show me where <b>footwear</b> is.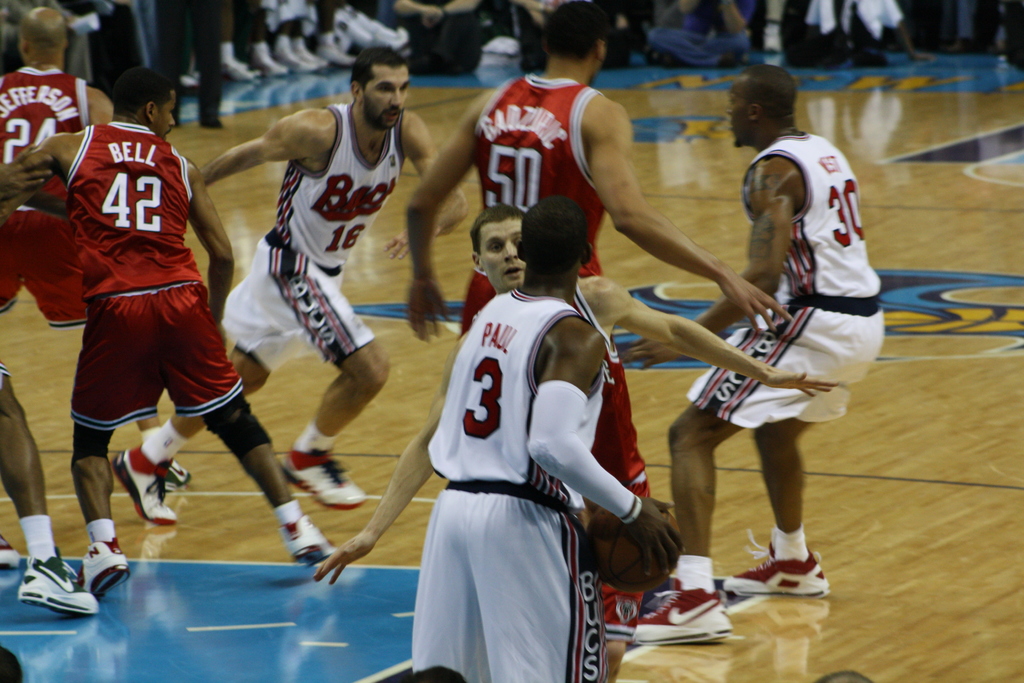
<b>footwear</b> is at [left=320, top=42, right=354, bottom=65].
